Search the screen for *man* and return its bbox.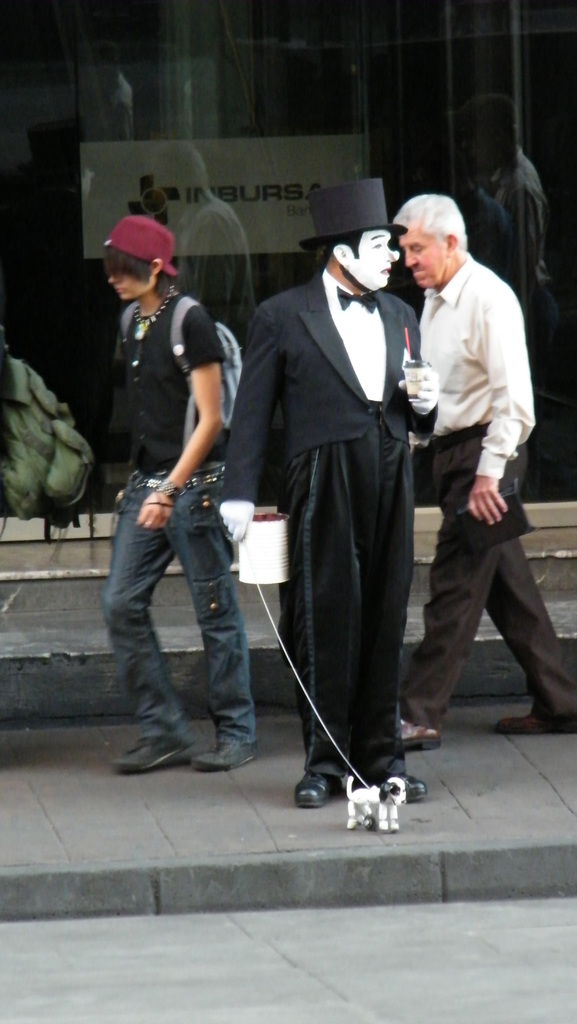
Found: (245,134,432,836).
